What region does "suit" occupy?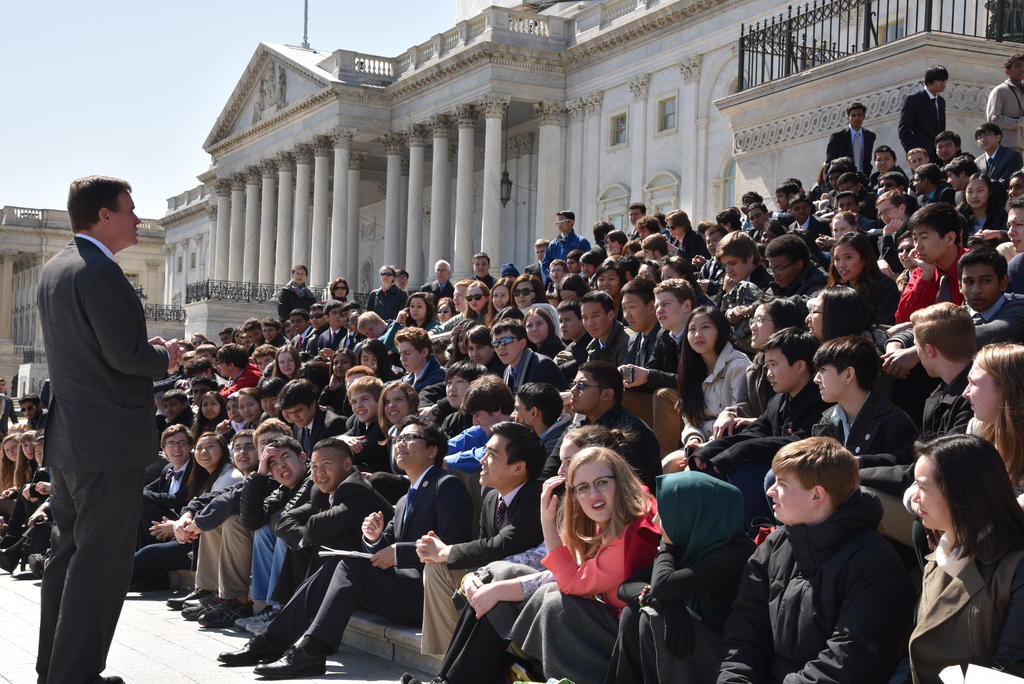
899, 84, 947, 158.
